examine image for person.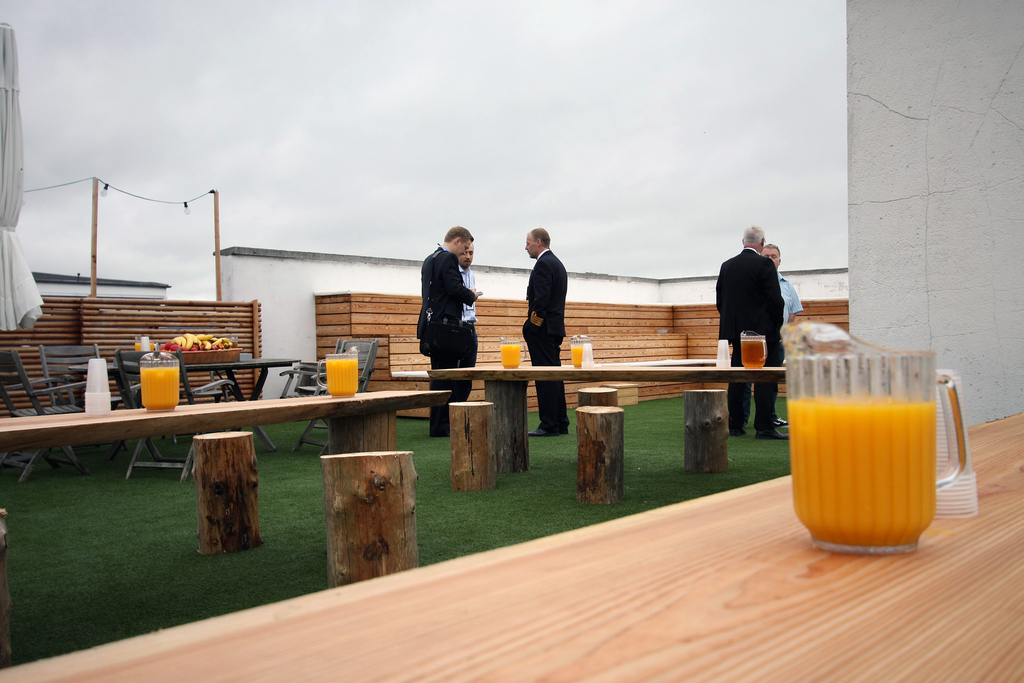
Examination result: <region>716, 225, 787, 432</region>.
